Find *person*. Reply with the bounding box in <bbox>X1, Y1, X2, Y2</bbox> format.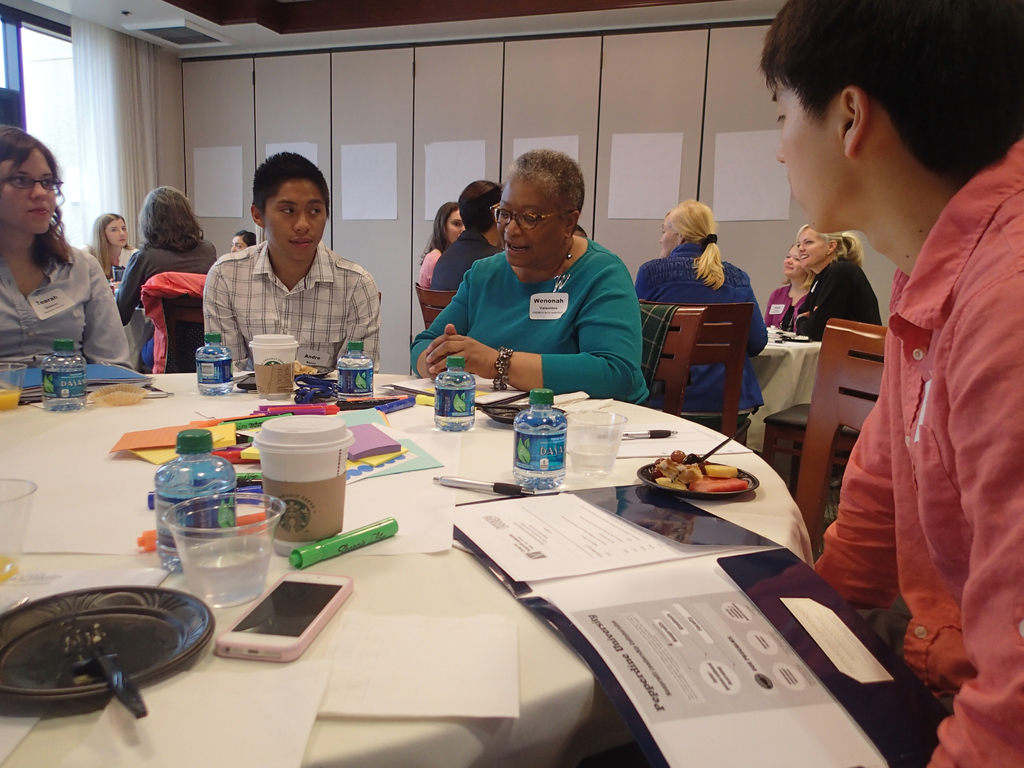
<bbox>411, 145, 664, 399</bbox>.
